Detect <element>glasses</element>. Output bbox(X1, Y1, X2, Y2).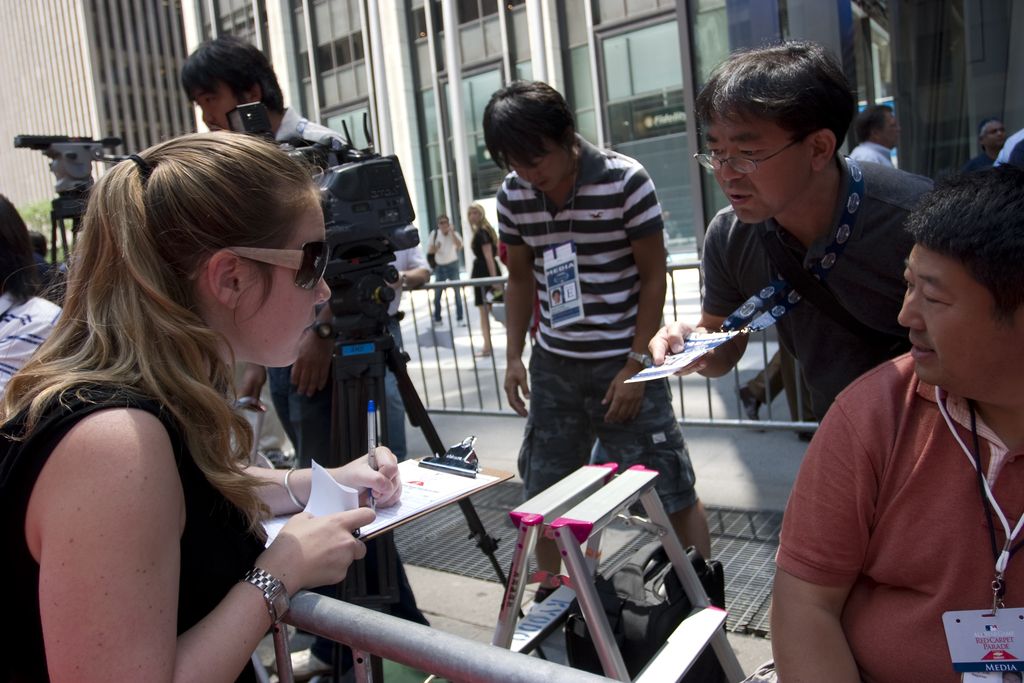
bbox(692, 136, 799, 169).
